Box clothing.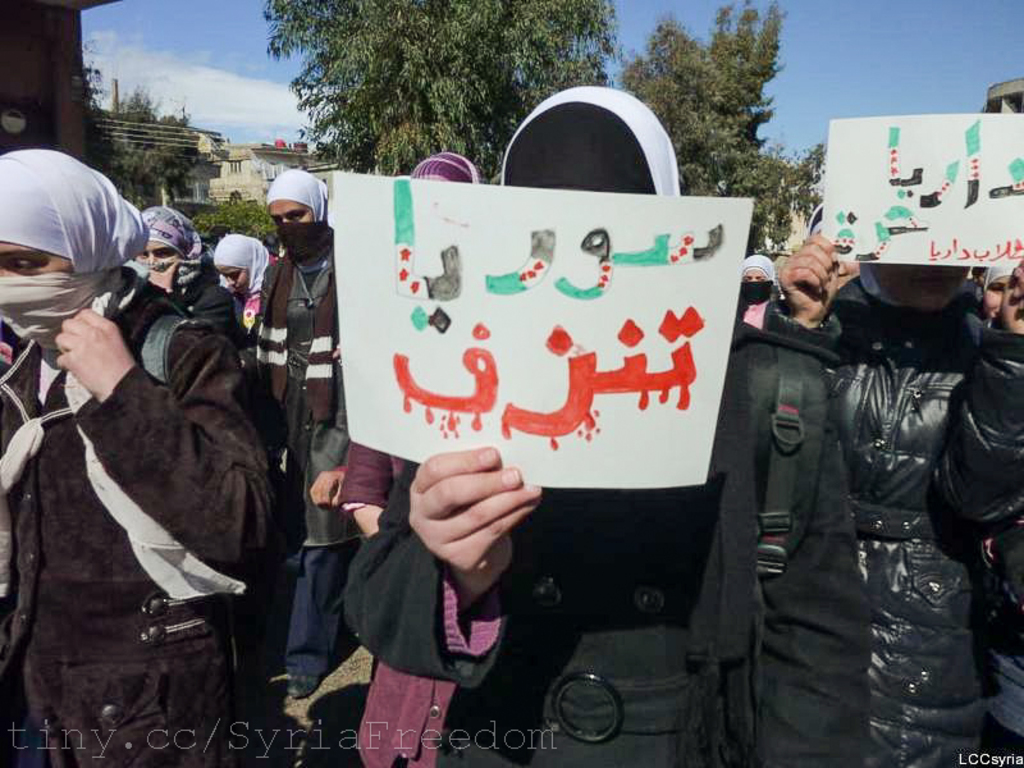
(261, 236, 344, 625).
